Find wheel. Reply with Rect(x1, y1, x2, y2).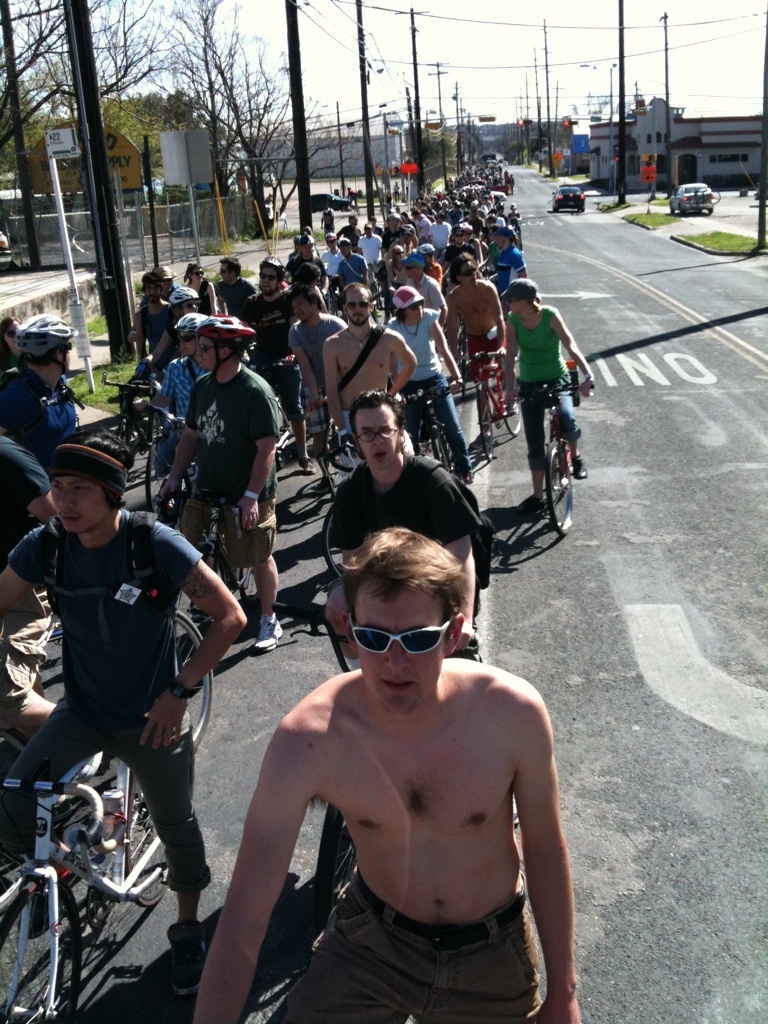
Rect(174, 609, 213, 747).
